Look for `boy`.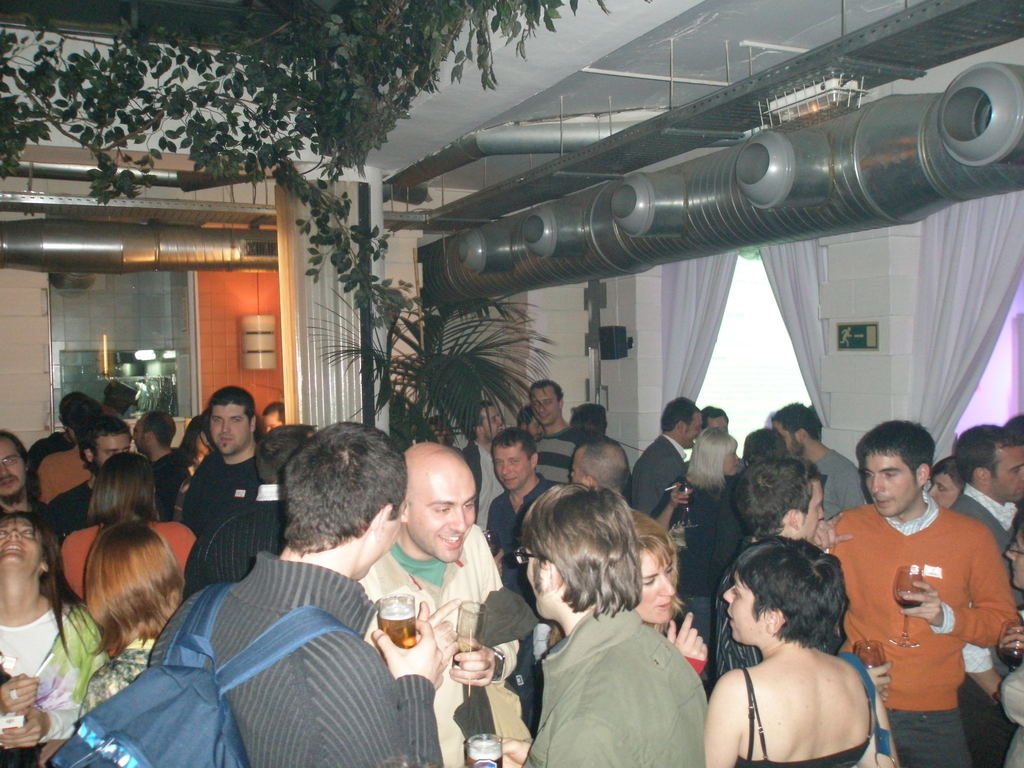
Found: {"left": 490, "top": 480, "right": 721, "bottom": 767}.
